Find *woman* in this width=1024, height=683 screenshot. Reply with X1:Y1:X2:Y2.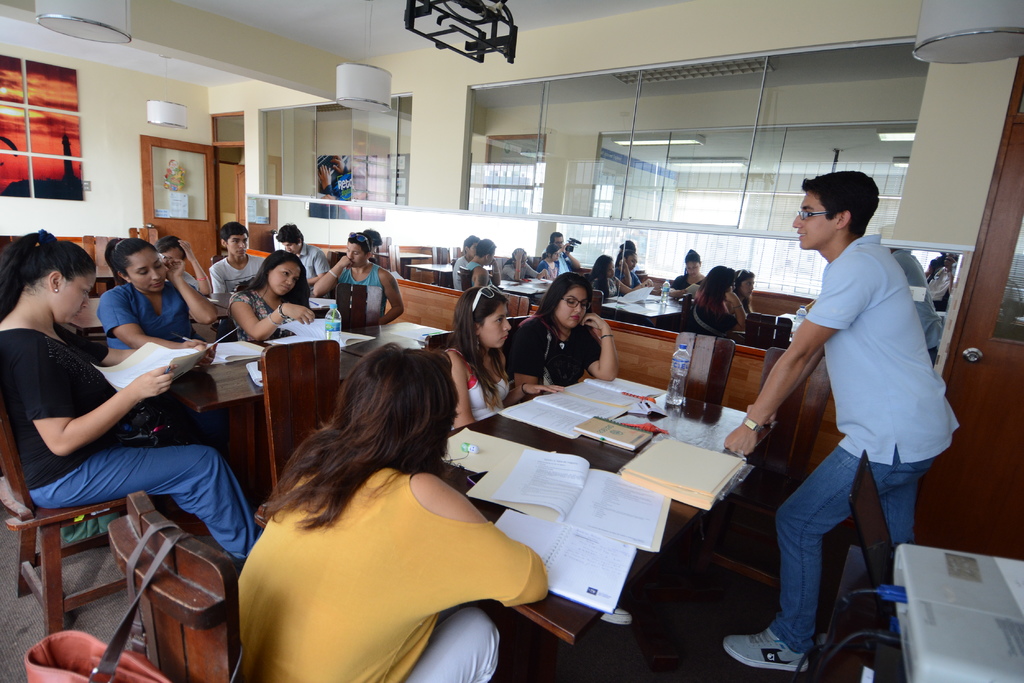
519:270:628:406.
